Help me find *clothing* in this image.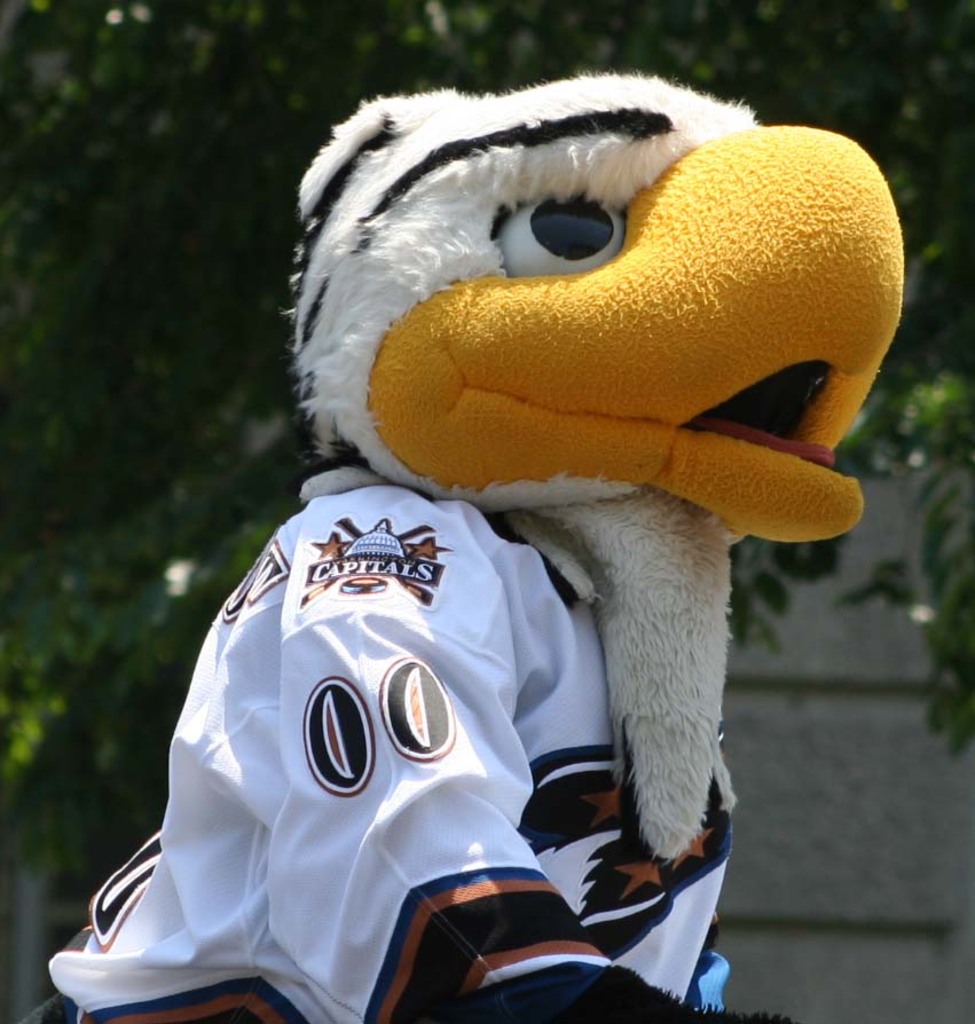
Found it: {"x1": 55, "y1": 444, "x2": 723, "y2": 1011}.
